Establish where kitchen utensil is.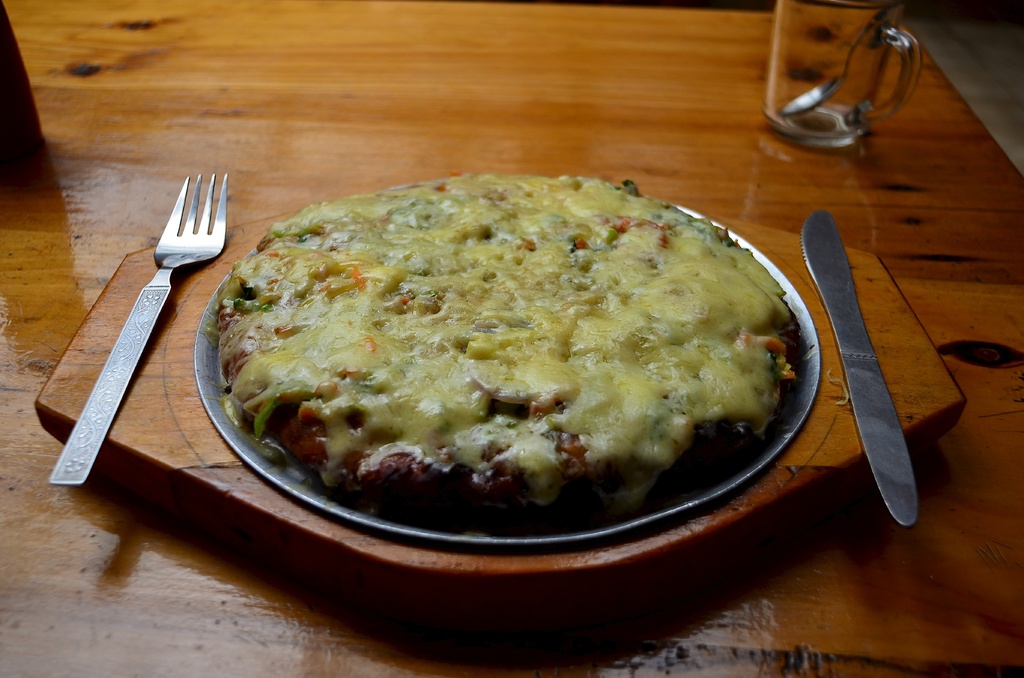
Established at <region>193, 174, 823, 552</region>.
